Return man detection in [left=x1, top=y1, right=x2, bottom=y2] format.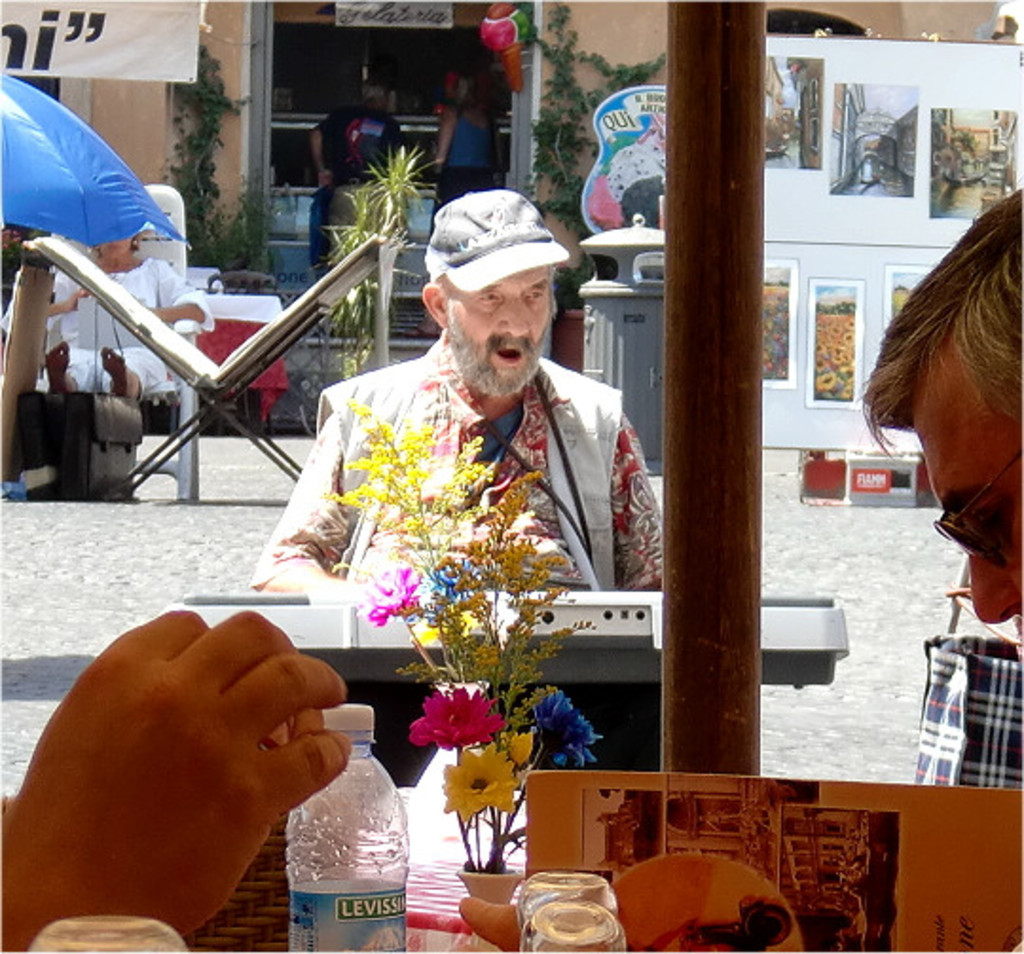
[left=207, top=262, right=630, bottom=780].
